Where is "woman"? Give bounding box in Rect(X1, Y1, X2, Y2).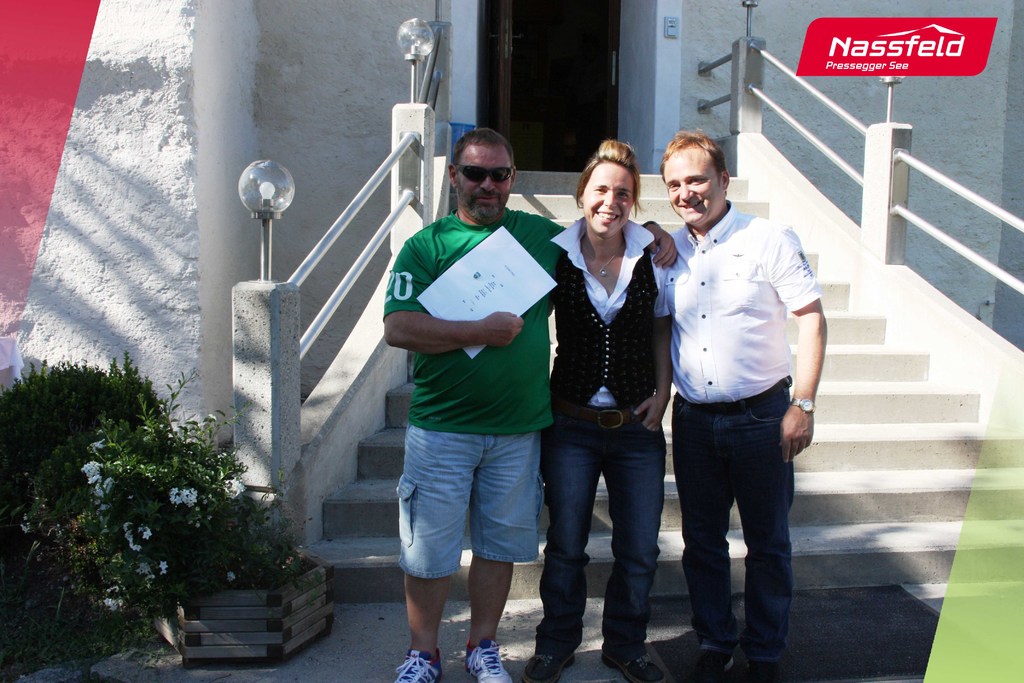
Rect(542, 136, 681, 682).
